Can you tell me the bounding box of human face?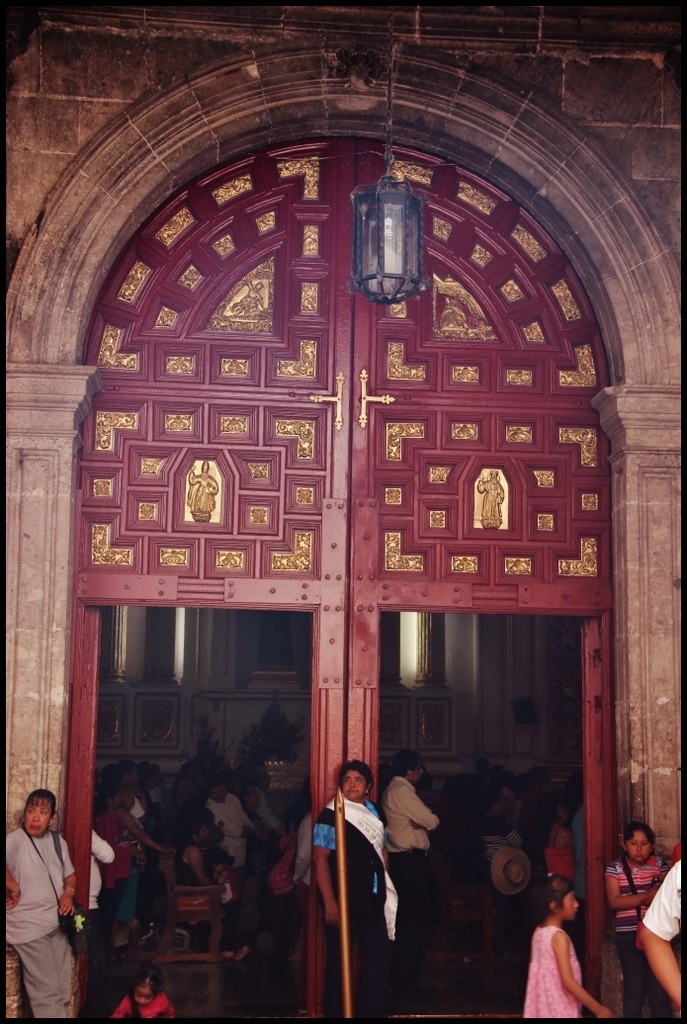
<bbox>22, 792, 59, 830</bbox>.
